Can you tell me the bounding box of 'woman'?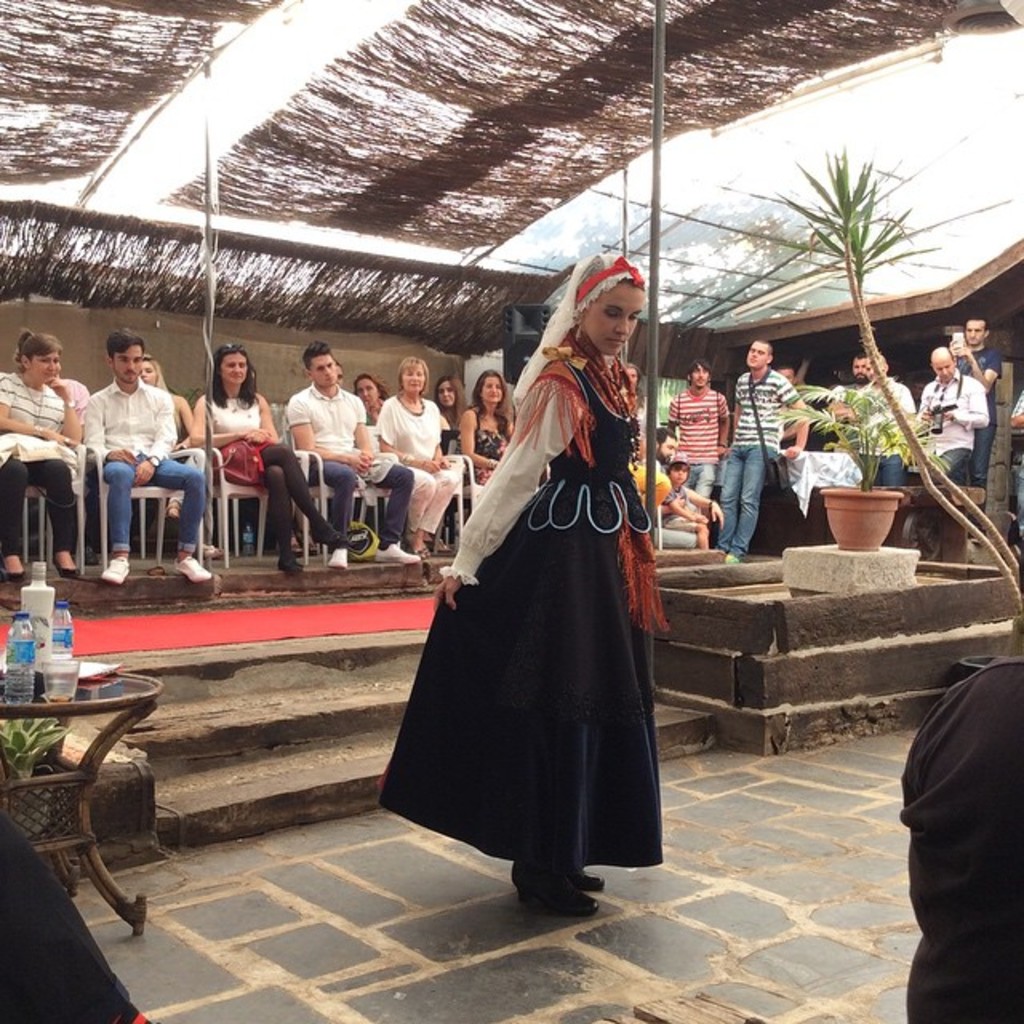
crop(370, 355, 458, 554).
